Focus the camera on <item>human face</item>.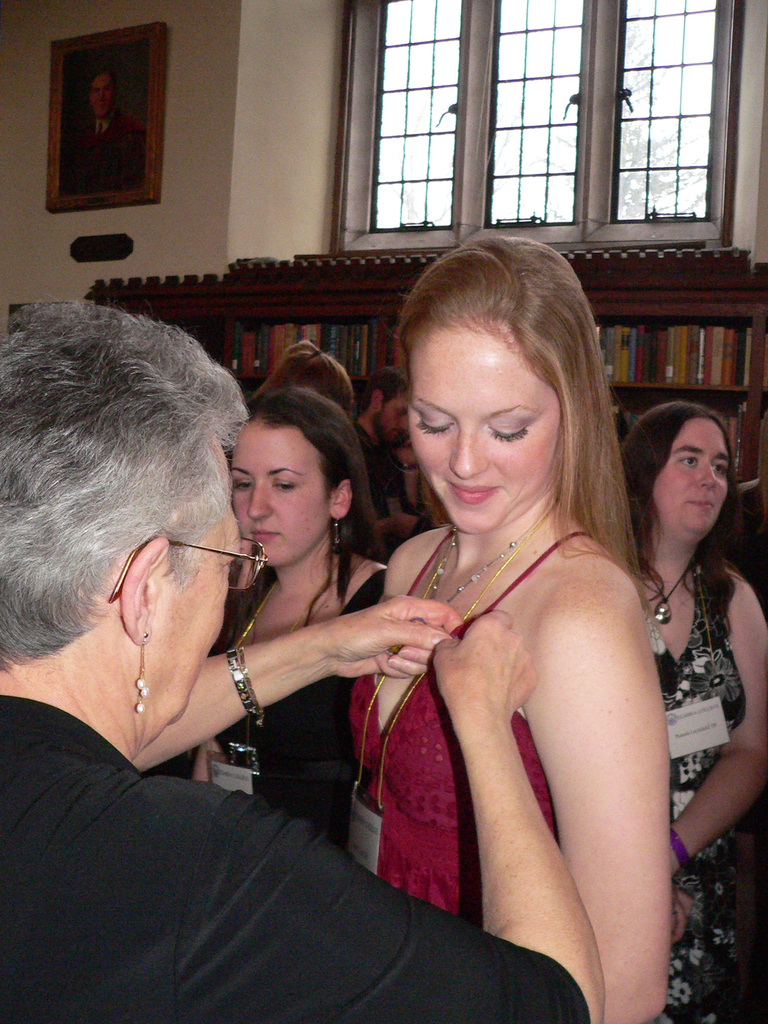
Focus region: bbox=[408, 326, 560, 534].
